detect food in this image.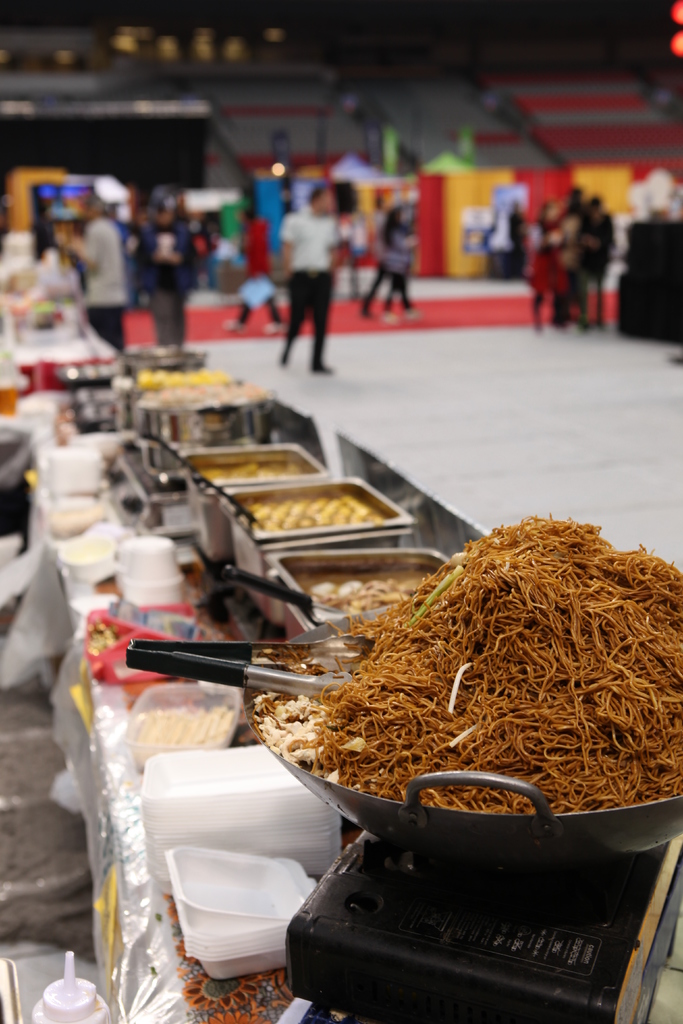
Detection: <bbox>294, 569, 436, 623</bbox>.
